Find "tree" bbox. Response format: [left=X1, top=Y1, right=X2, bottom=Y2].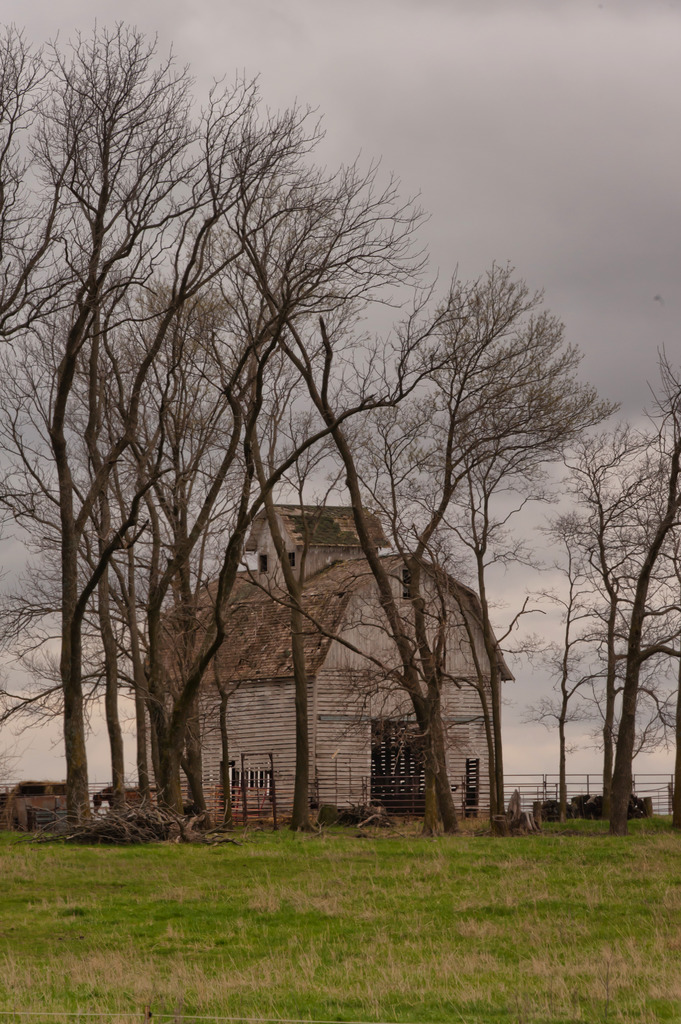
[left=534, top=355, right=680, bottom=844].
